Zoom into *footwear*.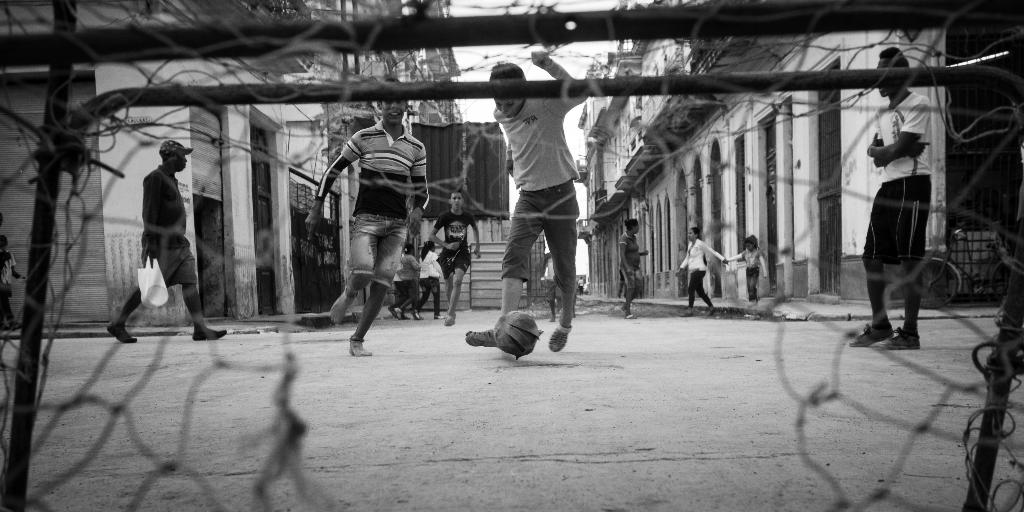
Zoom target: bbox=(434, 311, 447, 321).
